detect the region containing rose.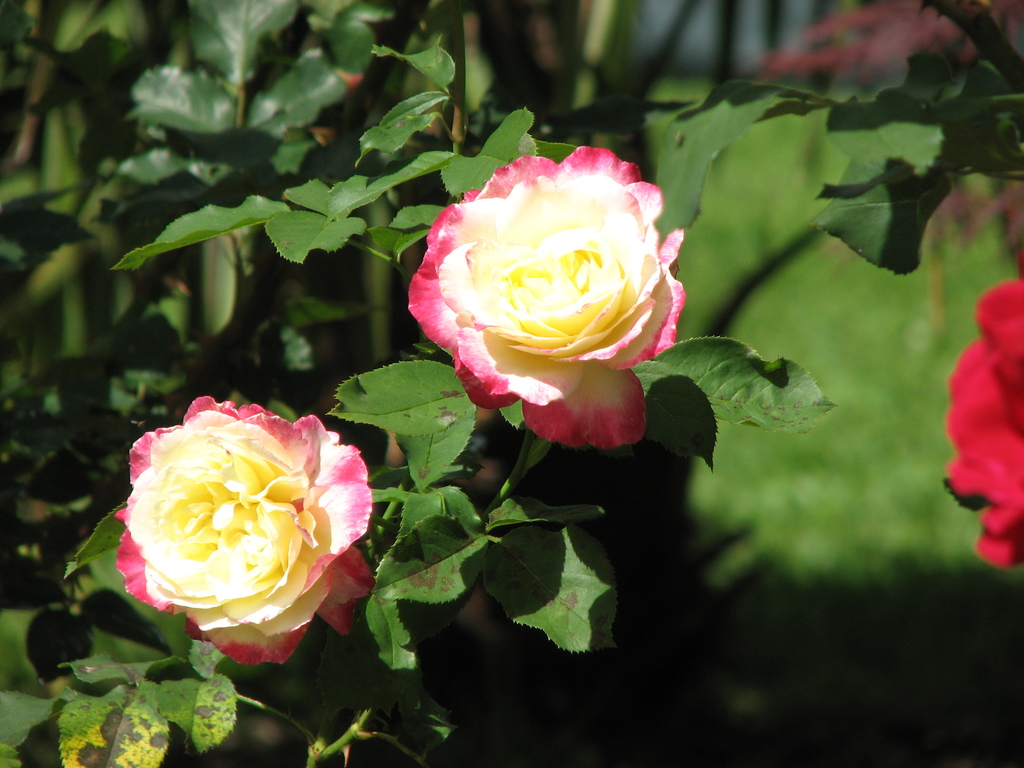
BBox(402, 143, 688, 445).
